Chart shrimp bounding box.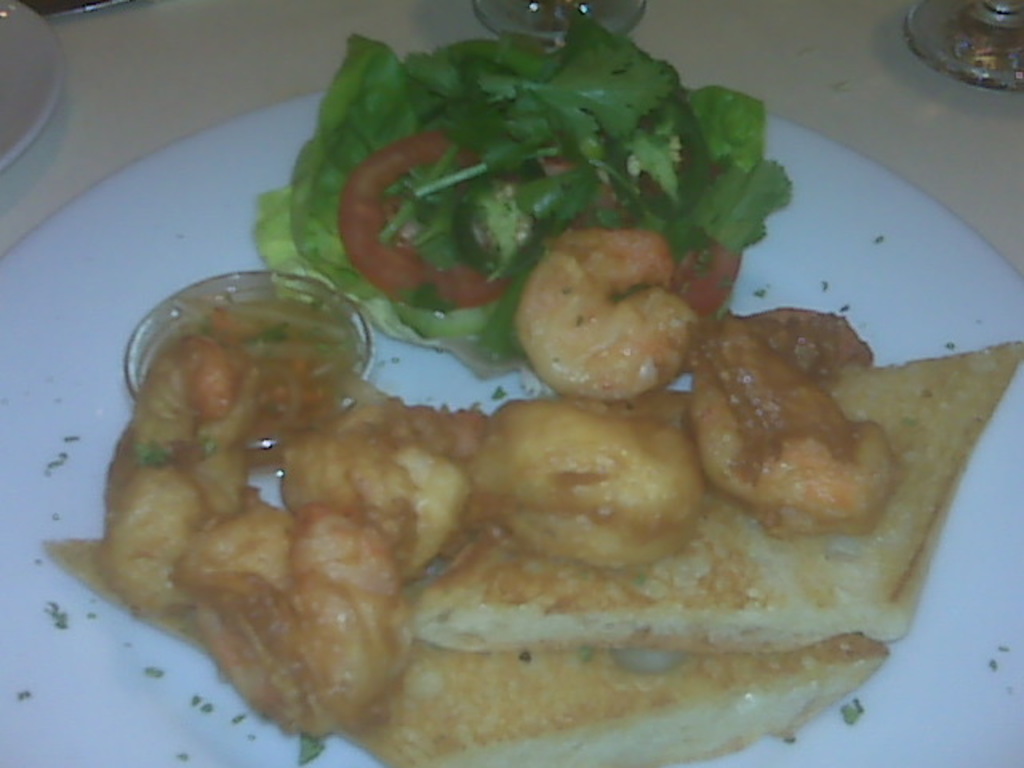
Charted: [694, 309, 877, 531].
